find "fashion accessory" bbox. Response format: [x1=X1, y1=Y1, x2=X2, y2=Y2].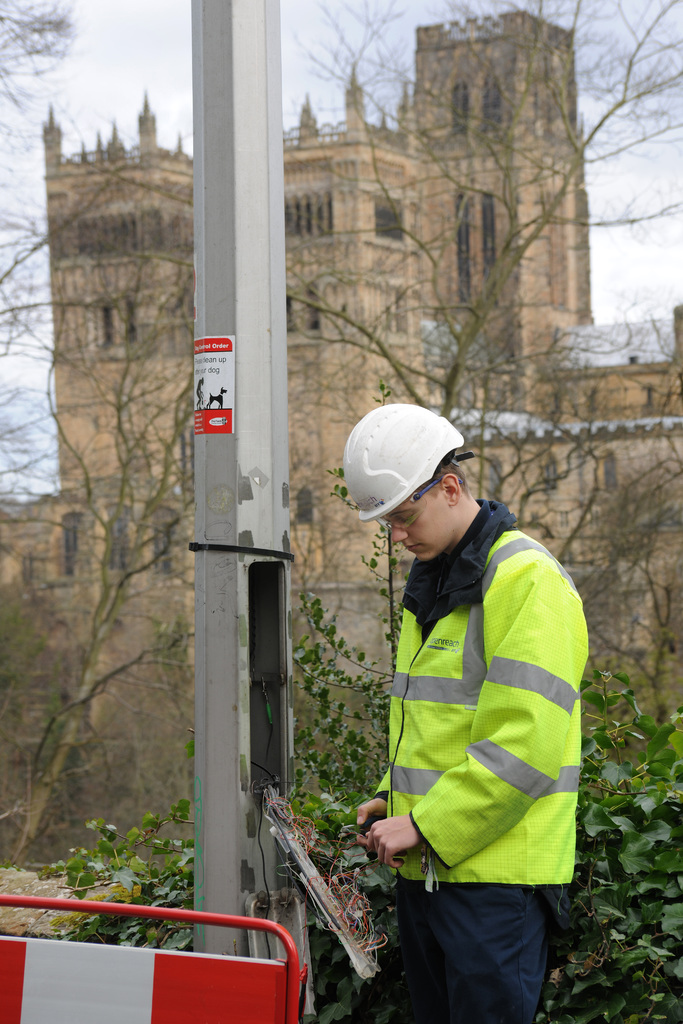
[x1=375, y1=477, x2=463, y2=532].
